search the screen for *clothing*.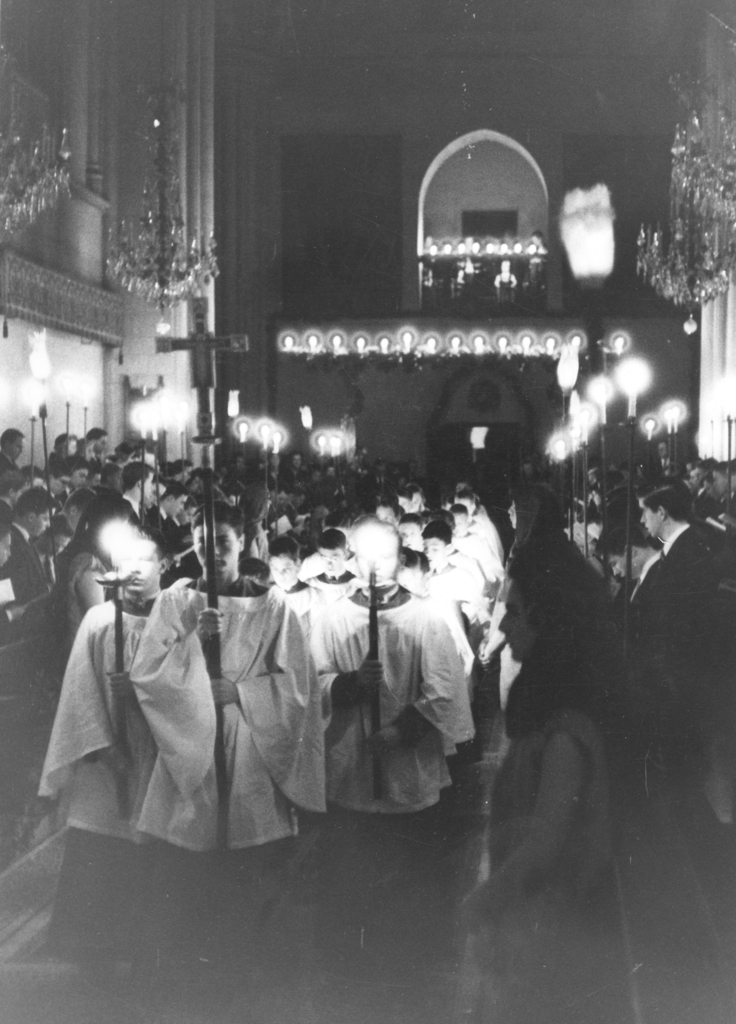
Found at box=[26, 533, 53, 623].
